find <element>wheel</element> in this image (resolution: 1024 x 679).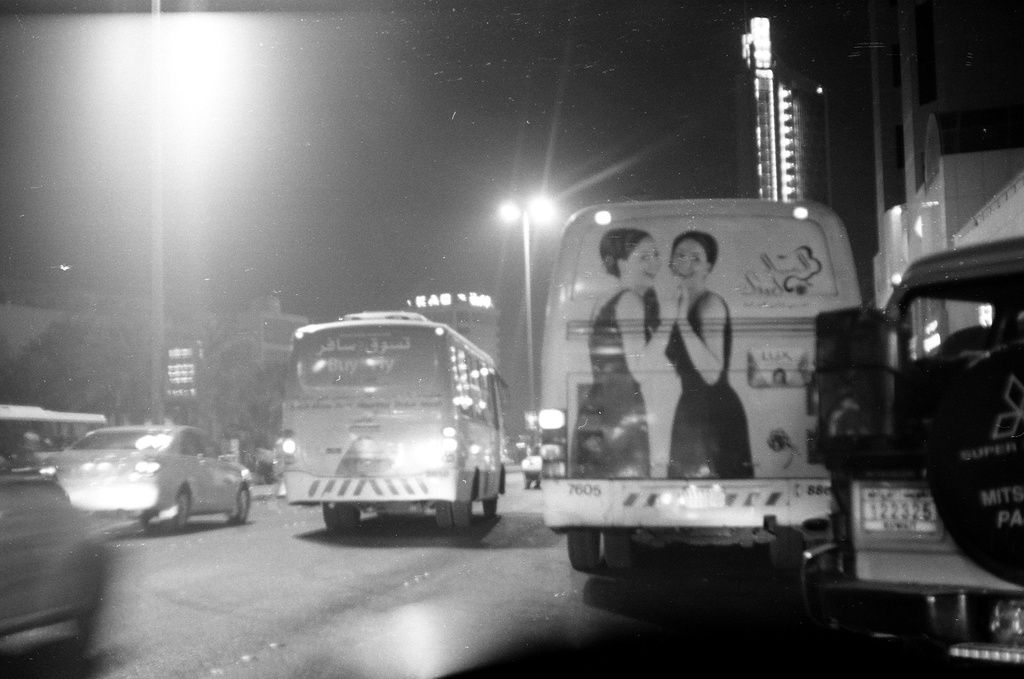
box=[446, 490, 476, 524].
